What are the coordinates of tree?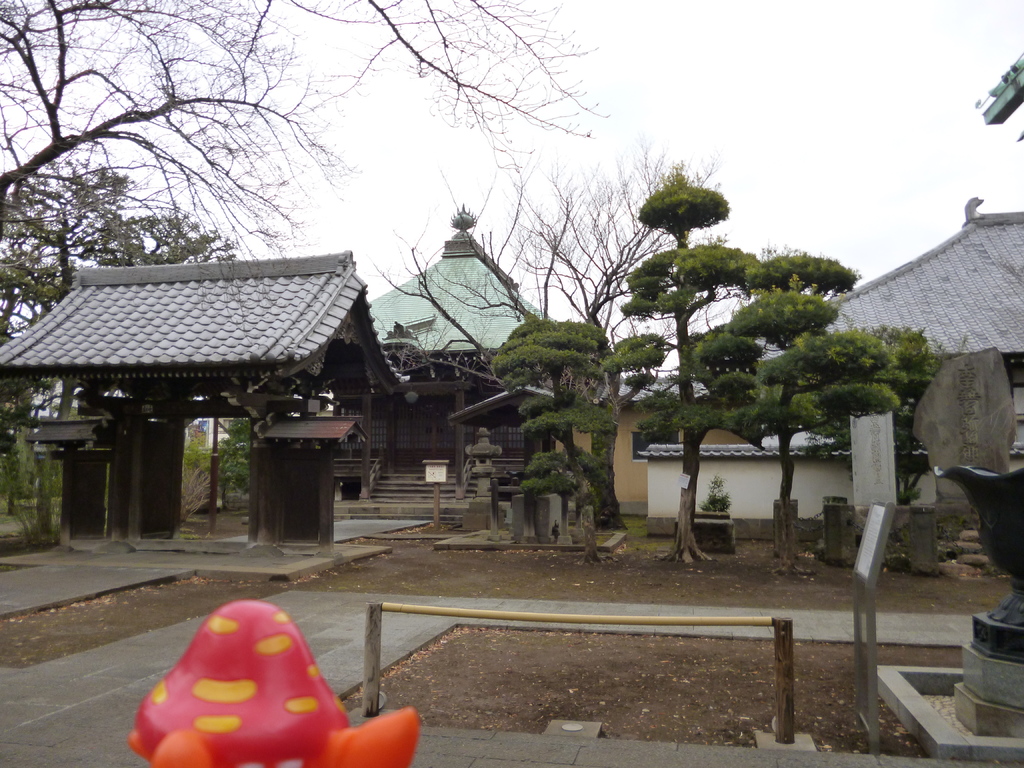
select_region(187, 419, 253, 502).
